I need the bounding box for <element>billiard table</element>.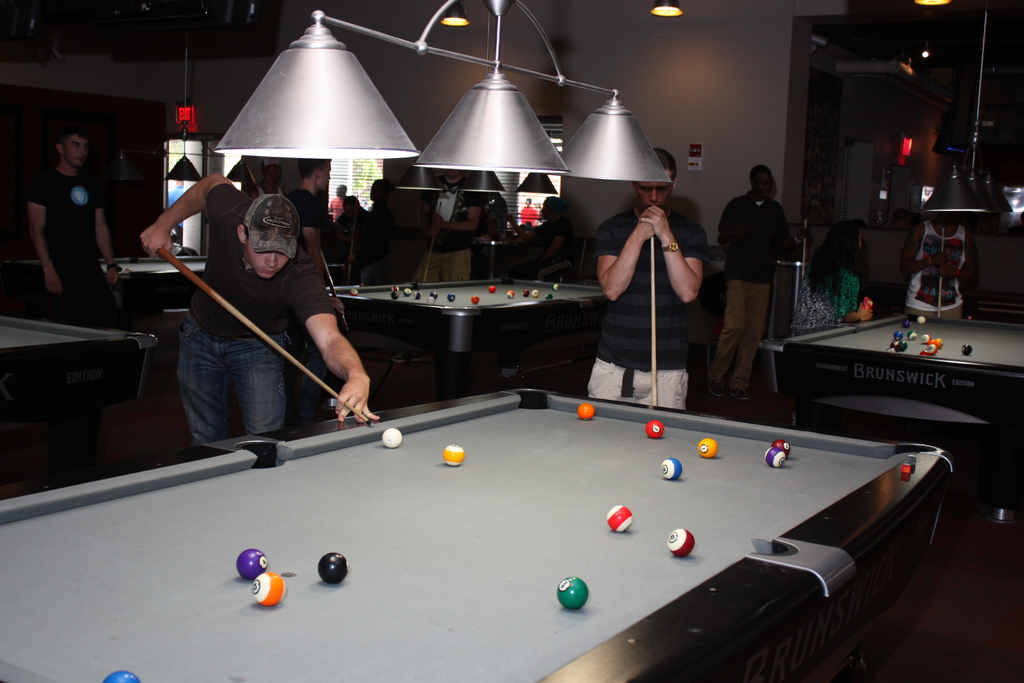
Here it is: x1=0, y1=309, x2=168, y2=467.
